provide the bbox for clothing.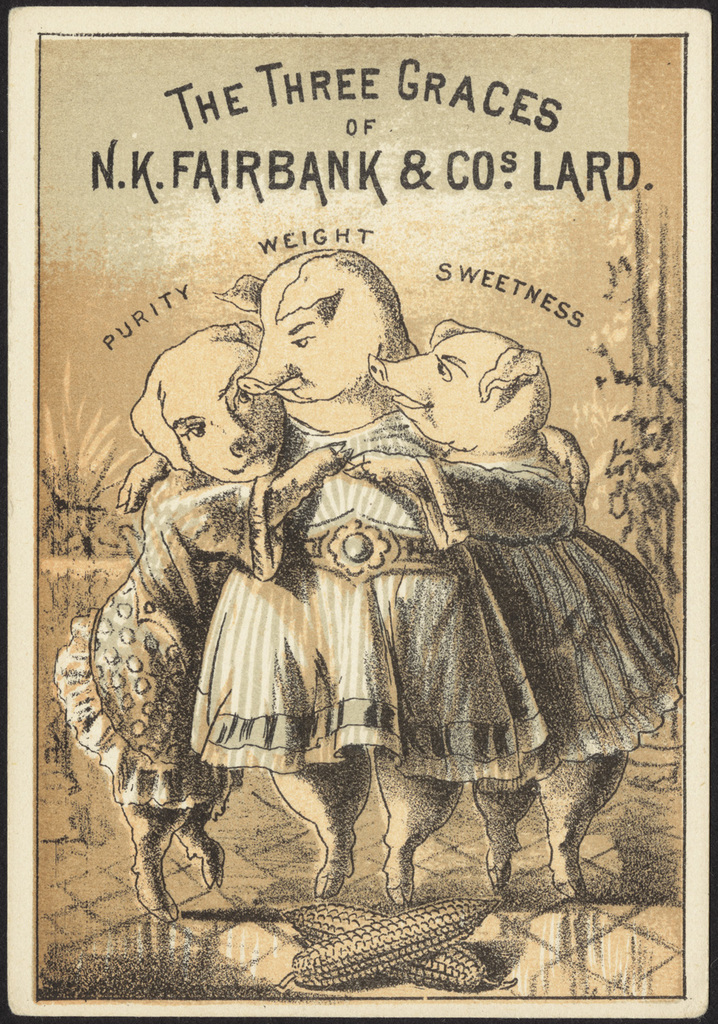
(x1=443, y1=466, x2=681, y2=756).
